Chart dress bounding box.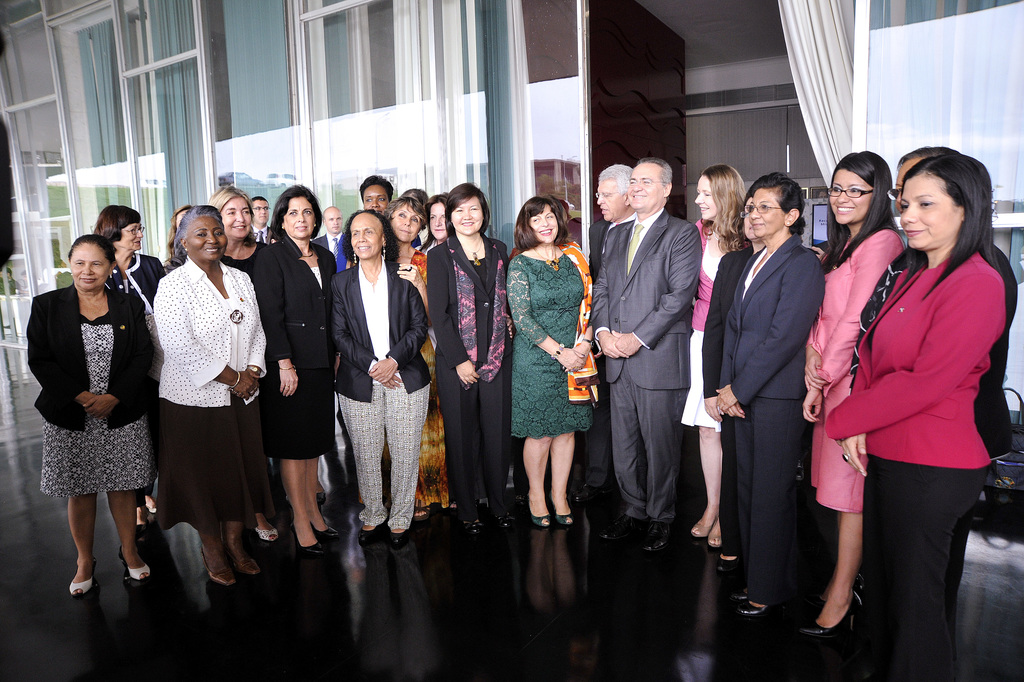
Charted: detection(802, 238, 903, 528).
